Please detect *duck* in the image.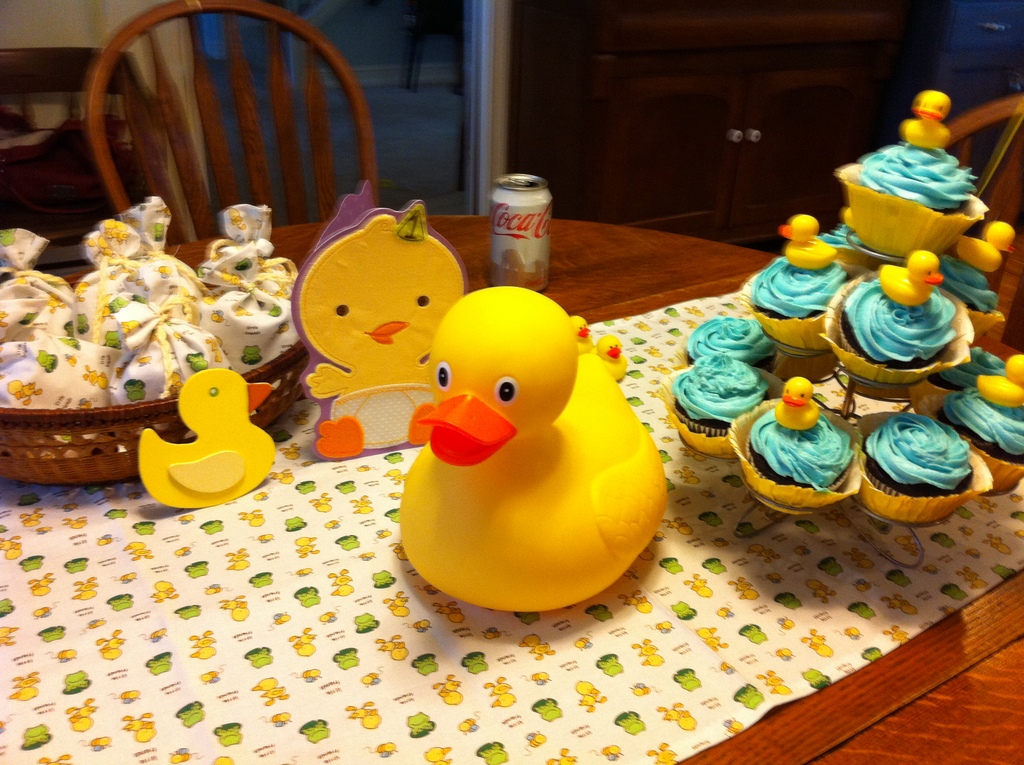
crop(900, 90, 952, 157).
